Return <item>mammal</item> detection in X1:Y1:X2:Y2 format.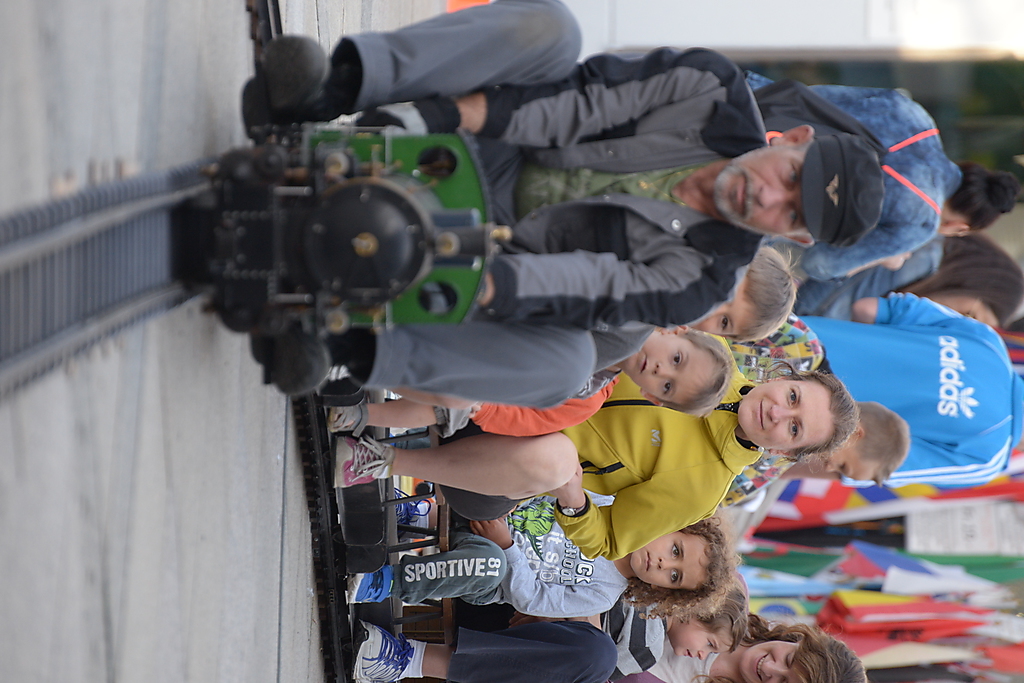
257:0:881:410.
